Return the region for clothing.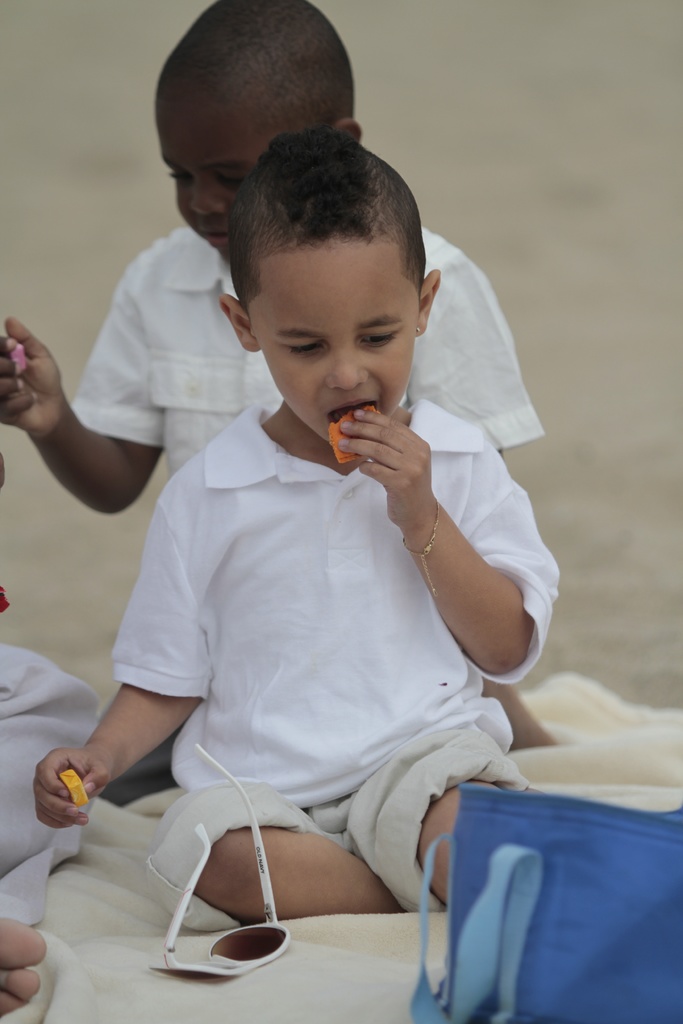
[x1=65, y1=225, x2=547, y2=499].
